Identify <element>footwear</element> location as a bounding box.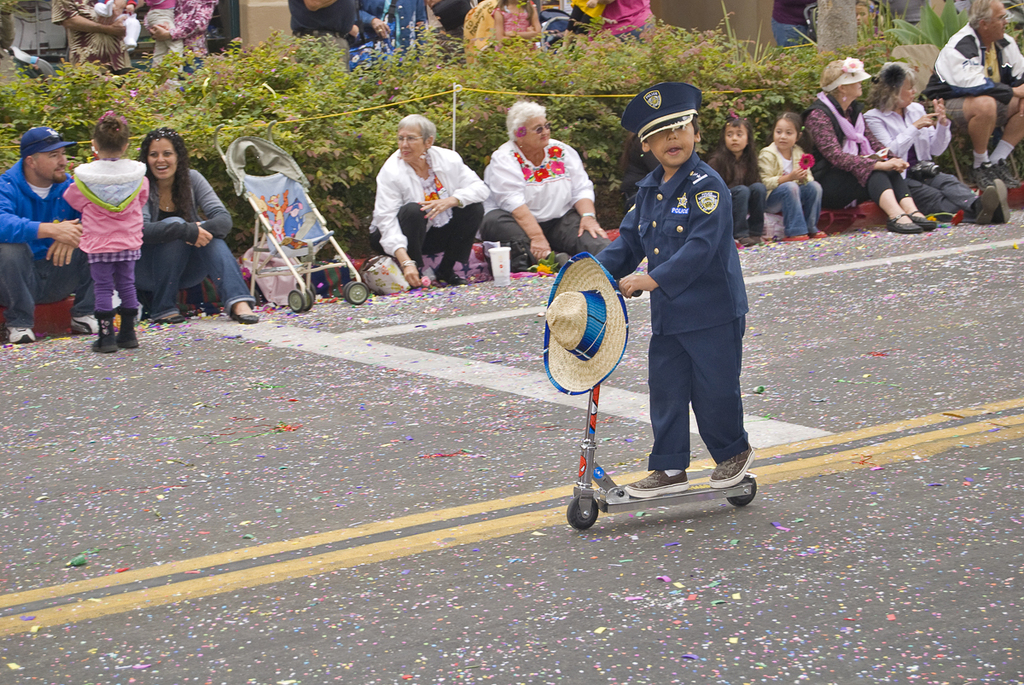
<region>976, 161, 994, 189</region>.
